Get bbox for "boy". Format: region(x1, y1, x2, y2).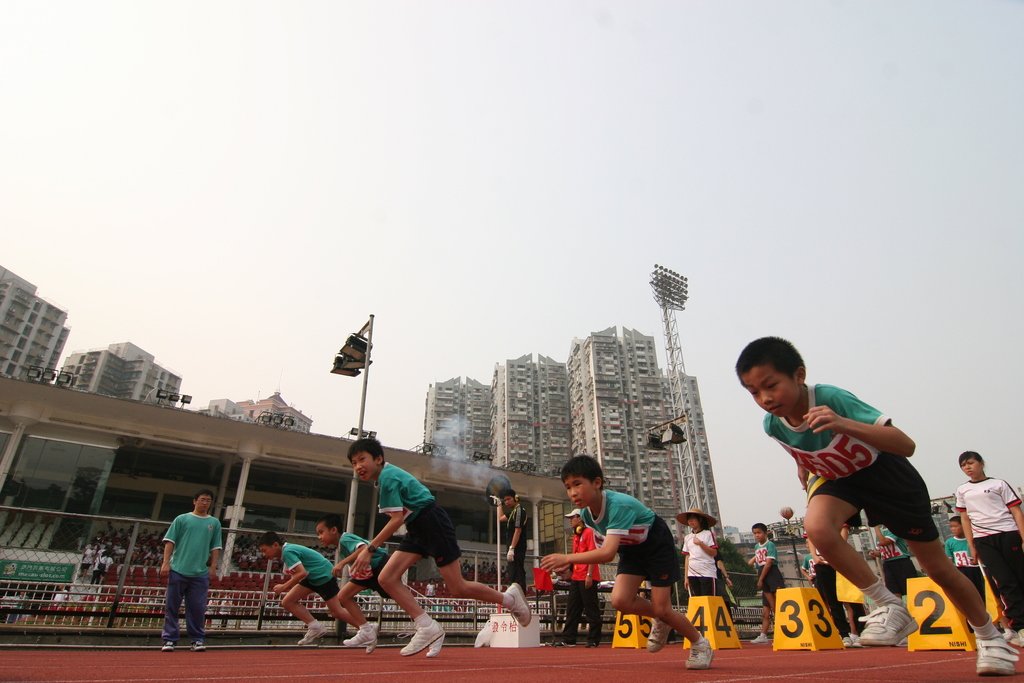
region(350, 439, 530, 658).
